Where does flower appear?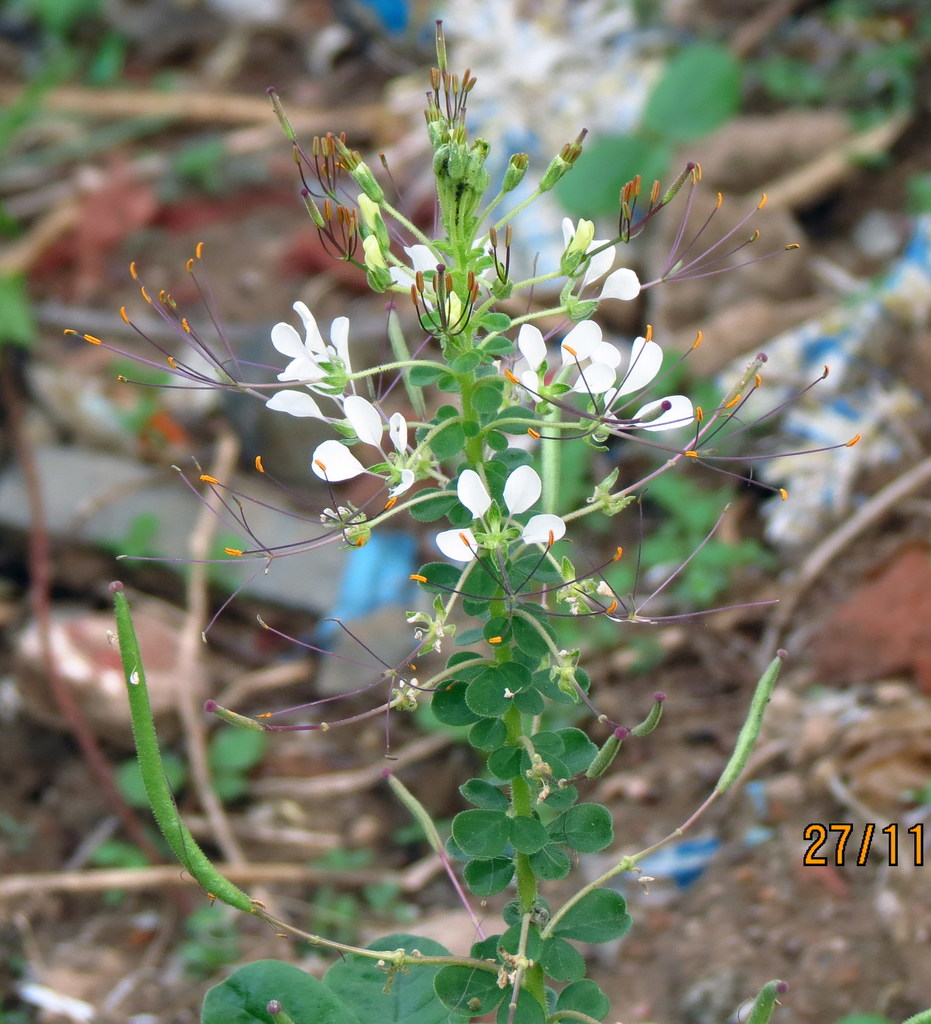
Appears at left=603, top=333, right=702, bottom=438.
